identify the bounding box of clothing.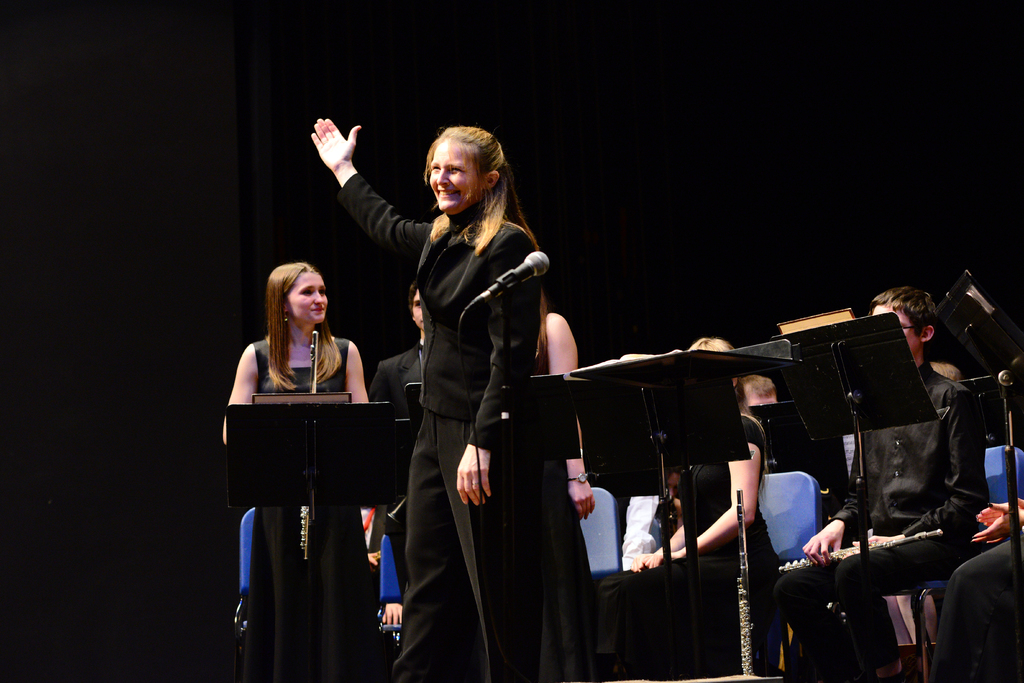
781, 363, 977, 679.
